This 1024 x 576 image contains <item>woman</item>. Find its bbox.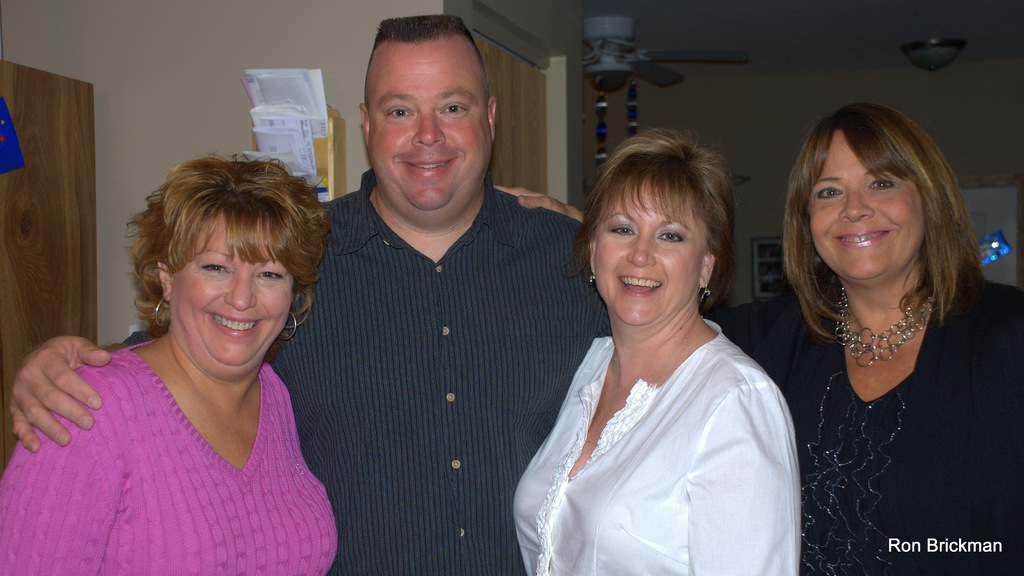
{"left": 0, "top": 154, "right": 340, "bottom": 575}.
